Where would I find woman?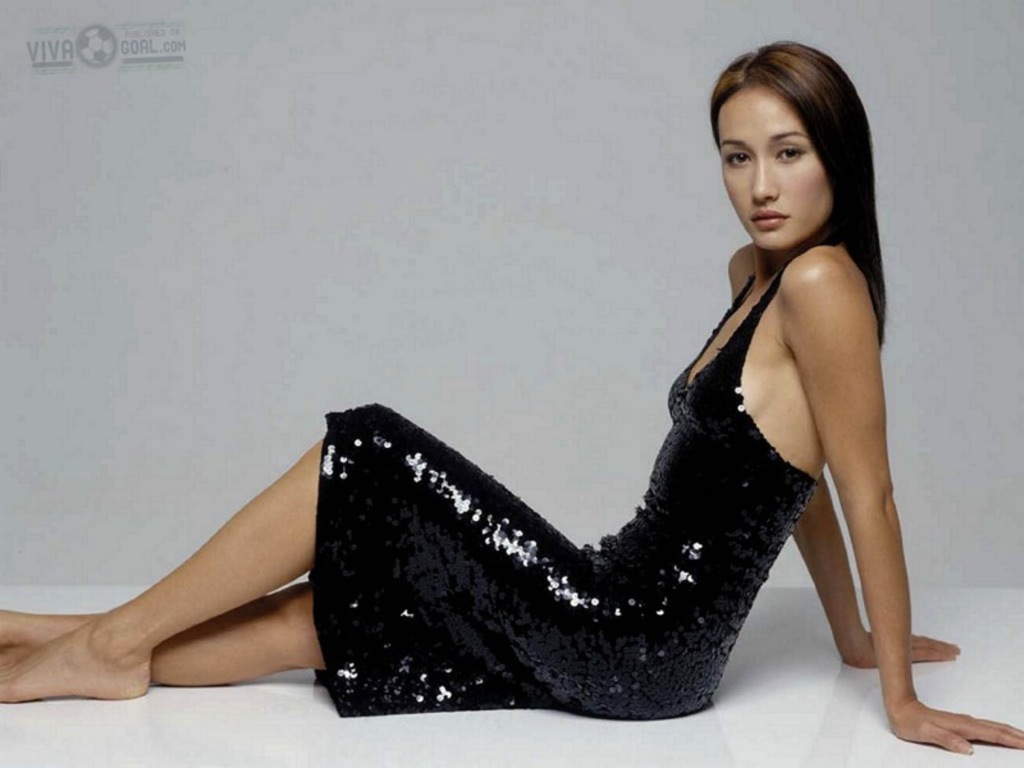
At [left=105, top=63, right=959, bottom=737].
